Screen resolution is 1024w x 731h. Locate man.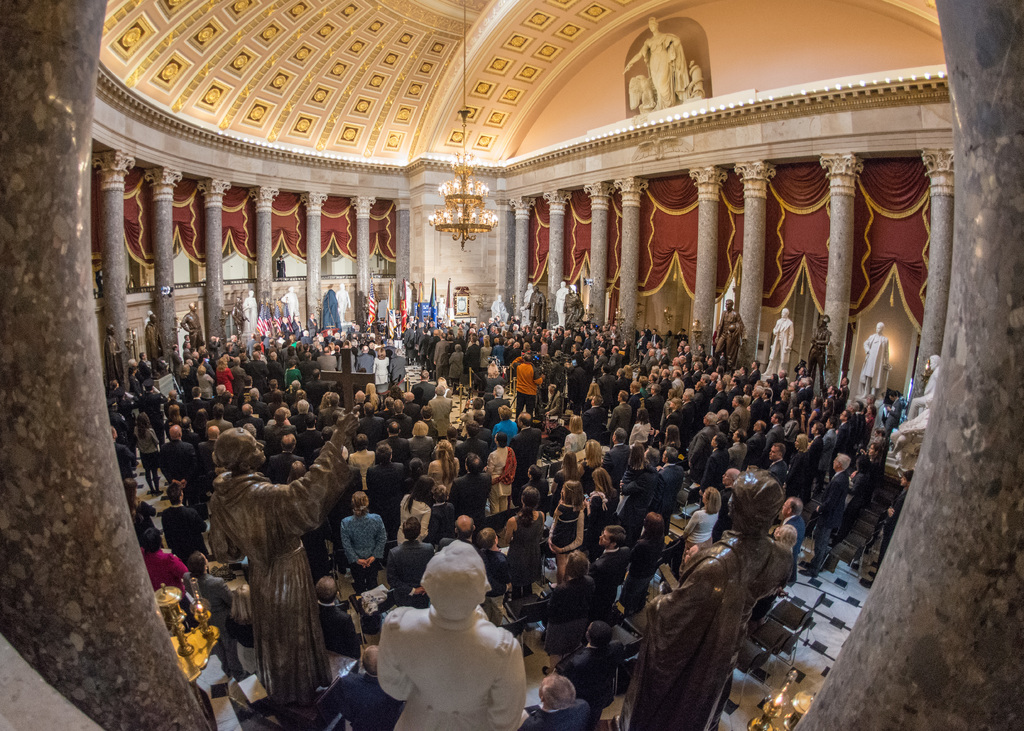
<box>693,340,705,362</box>.
